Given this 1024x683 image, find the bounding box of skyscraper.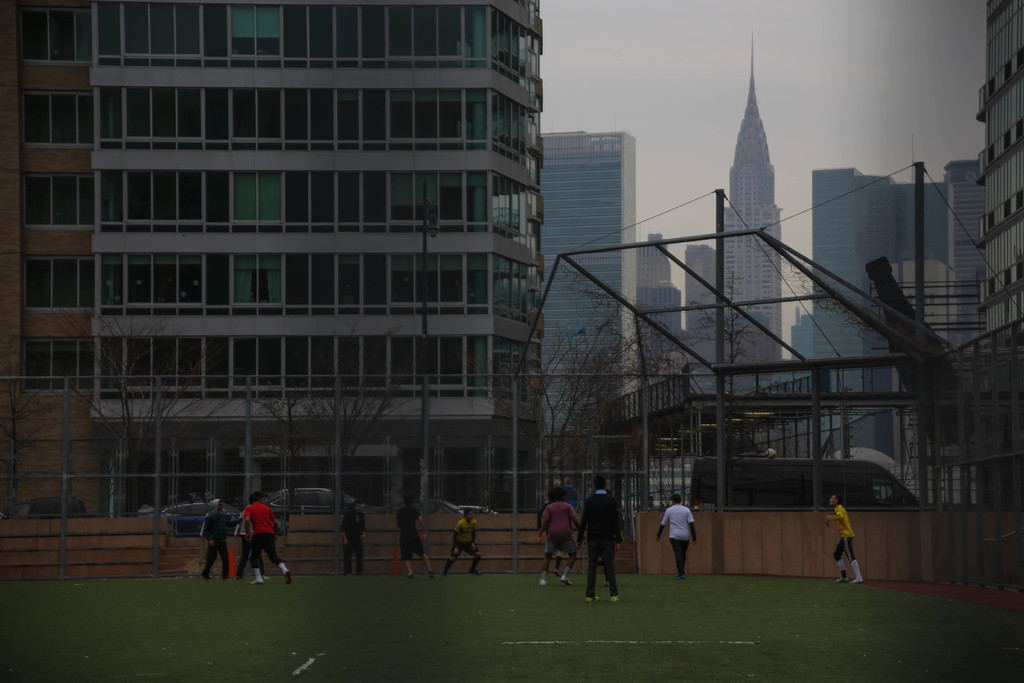
region(0, 7, 592, 513).
